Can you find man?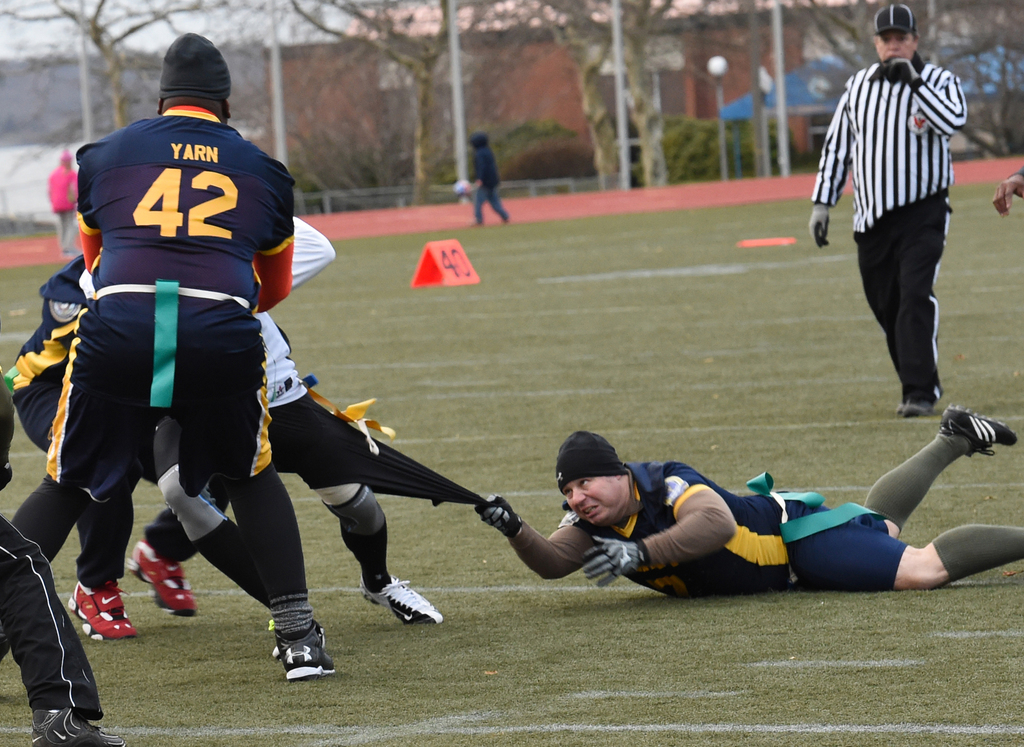
Yes, bounding box: 993,157,1023,213.
